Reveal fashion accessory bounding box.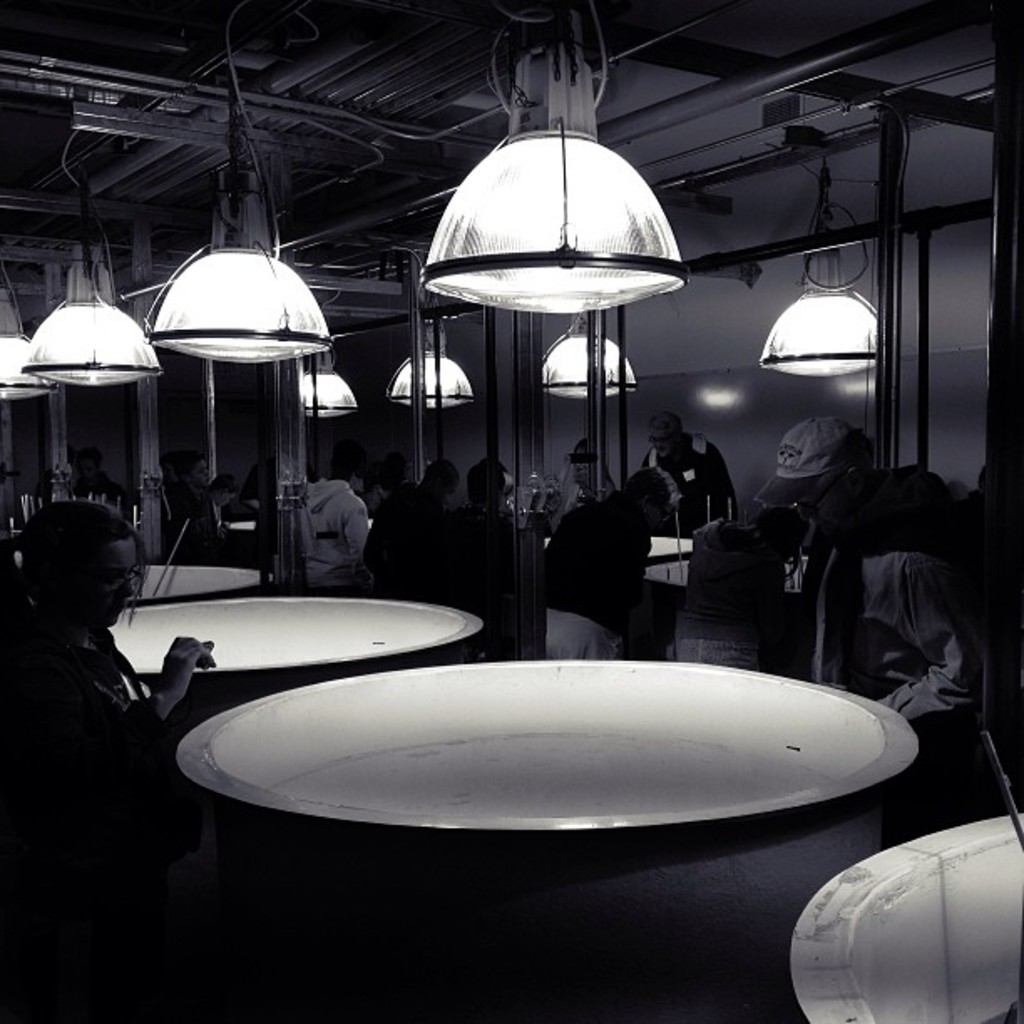
Revealed: 59 567 142 594.
